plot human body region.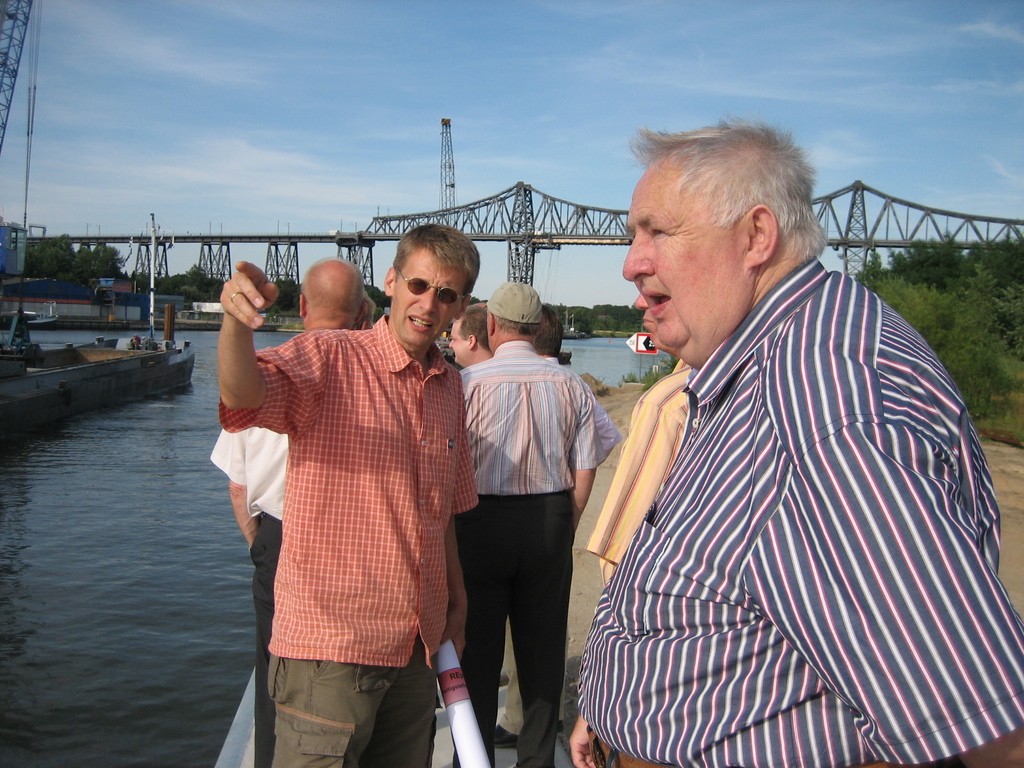
Plotted at bbox=(219, 262, 480, 767).
